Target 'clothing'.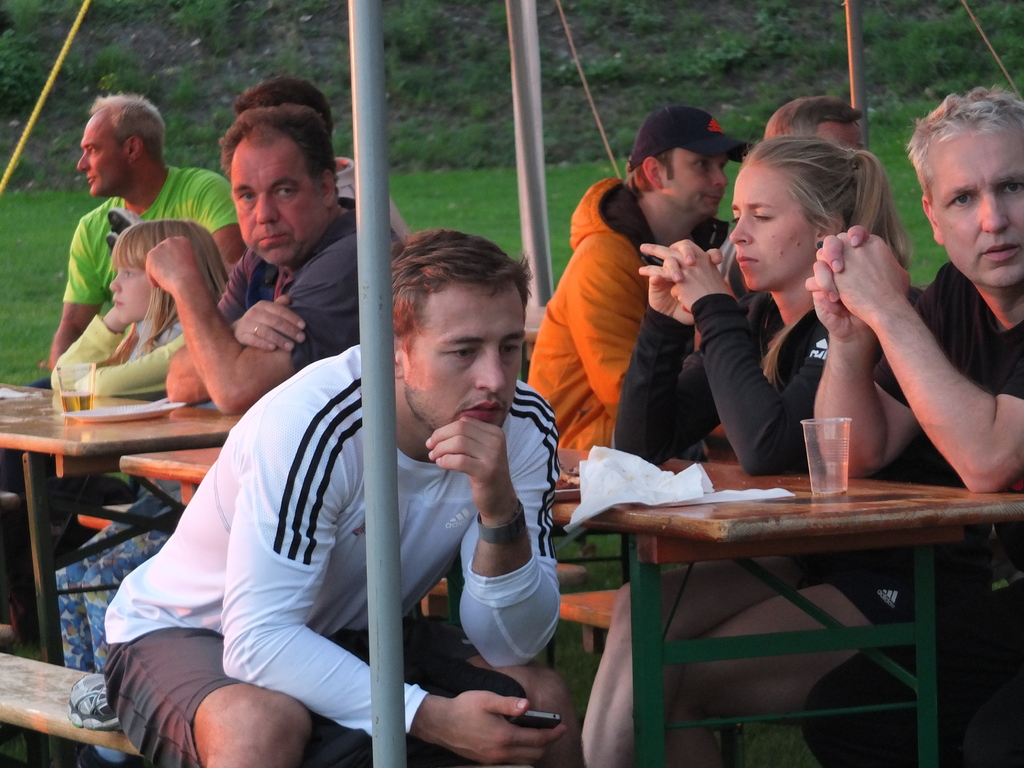
Target region: l=39, t=303, r=211, b=419.
